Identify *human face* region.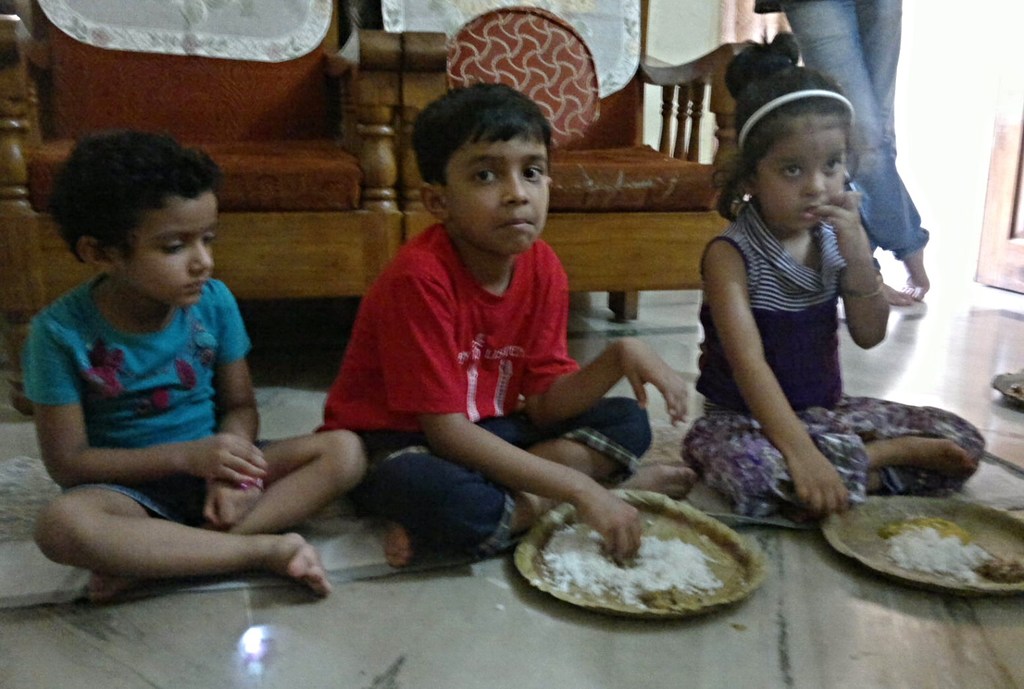
Region: region(446, 135, 550, 251).
